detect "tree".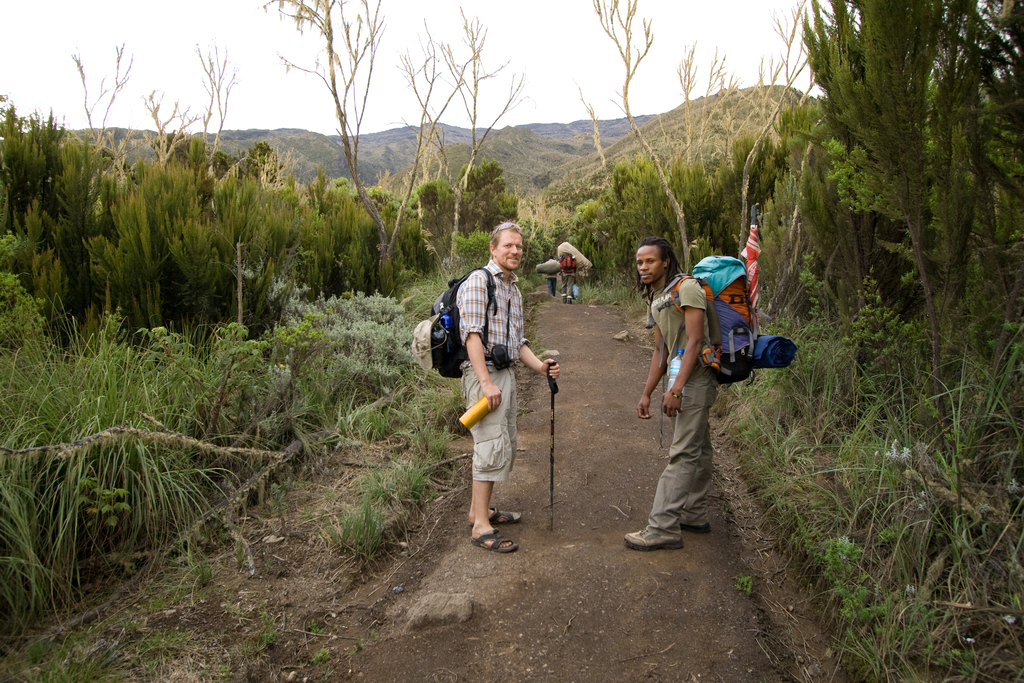
Detected at detection(66, 37, 138, 155).
